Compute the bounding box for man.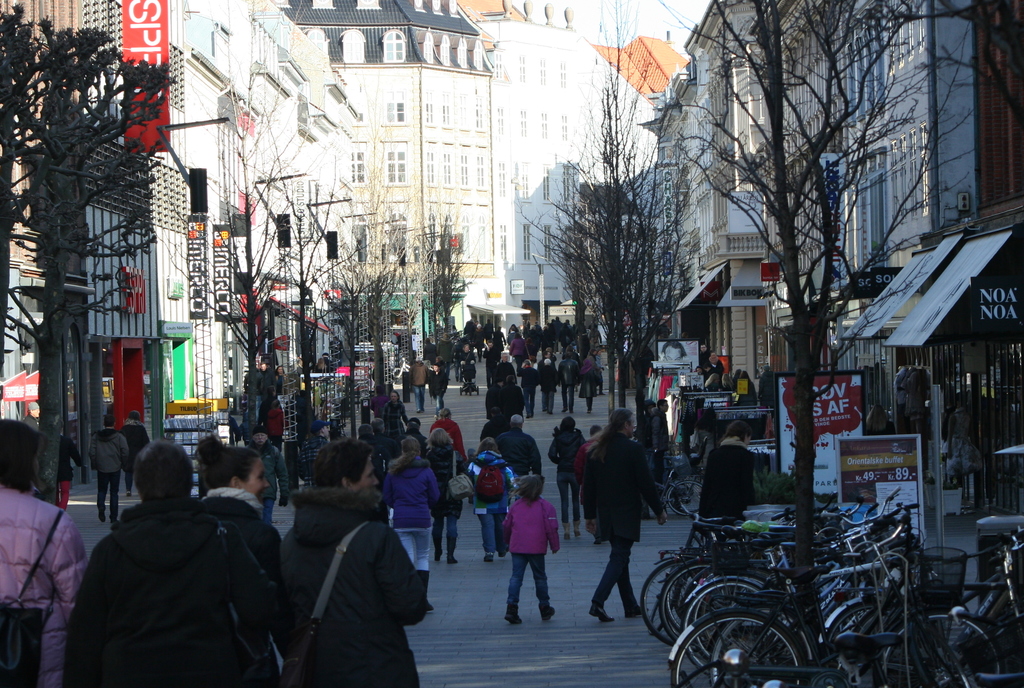
Rect(577, 406, 662, 628).
